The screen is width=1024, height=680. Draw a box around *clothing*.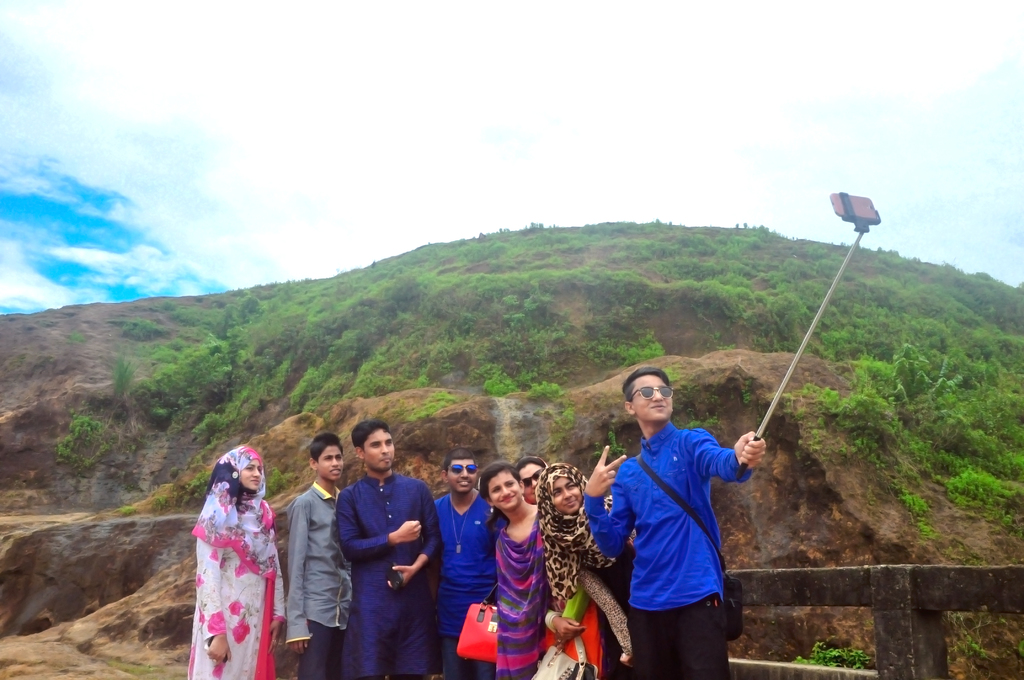
pyautogui.locateOnScreen(490, 528, 550, 679).
